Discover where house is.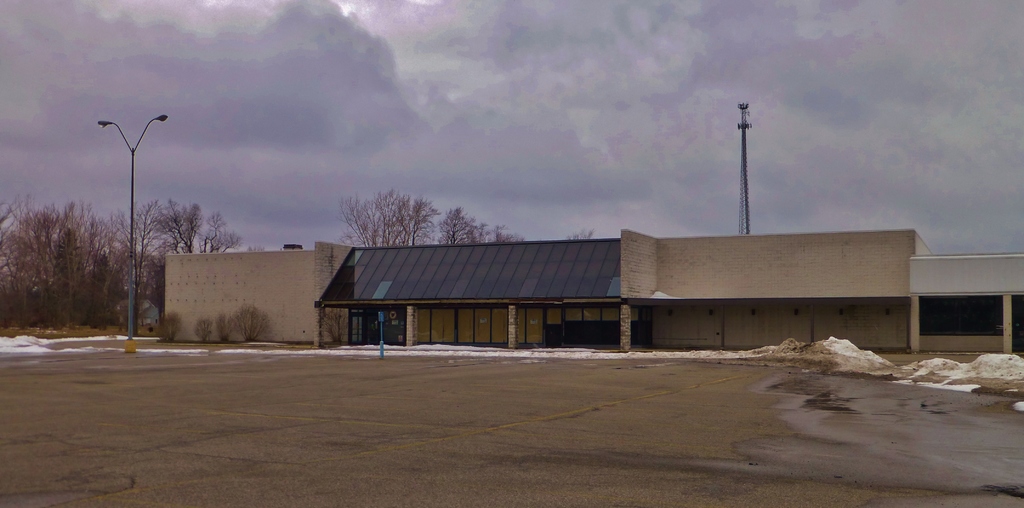
Discovered at left=163, top=230, right=1023, bottom=354.
